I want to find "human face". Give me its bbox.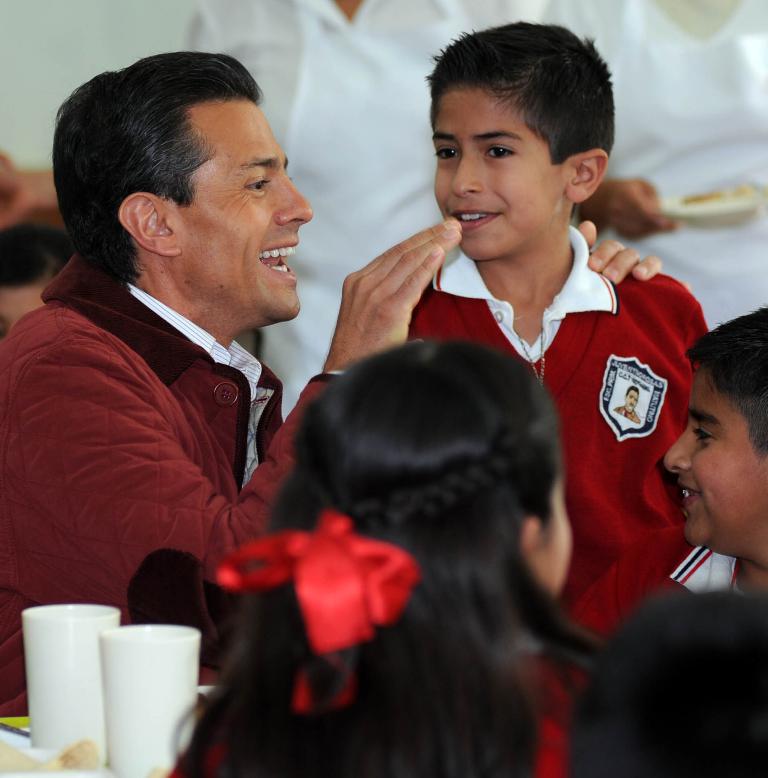
(x1=535, y1=461, x2=571, y2=594).
